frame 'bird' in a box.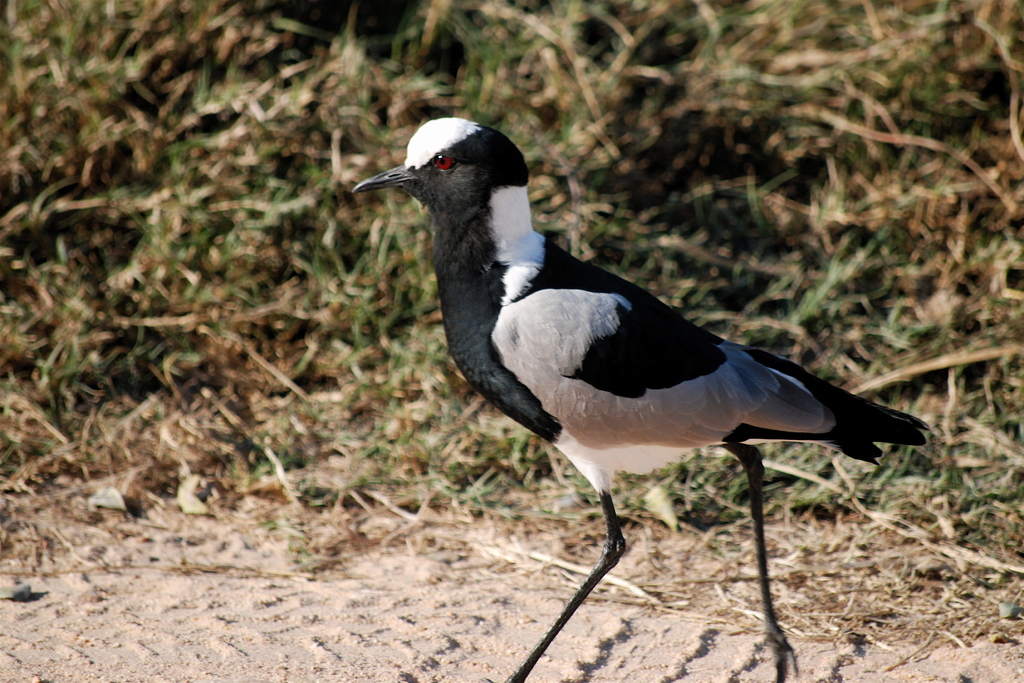
(left=349, top=112, right=934, bottom=682).
